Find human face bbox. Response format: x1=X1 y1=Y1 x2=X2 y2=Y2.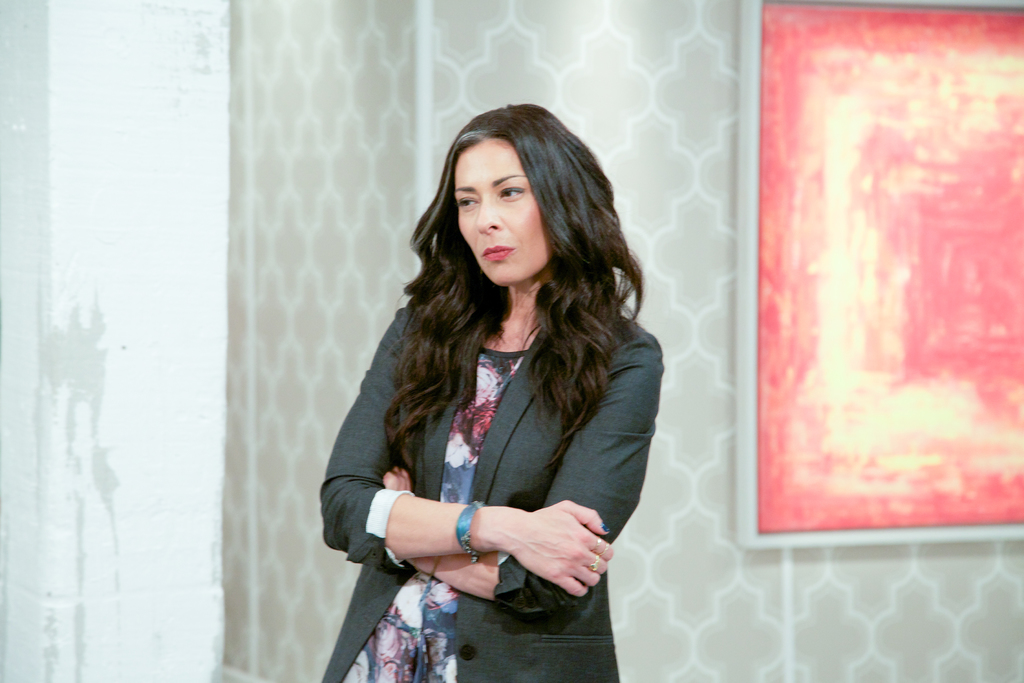
x1=458 y1=140 x2=559 y2=286.
